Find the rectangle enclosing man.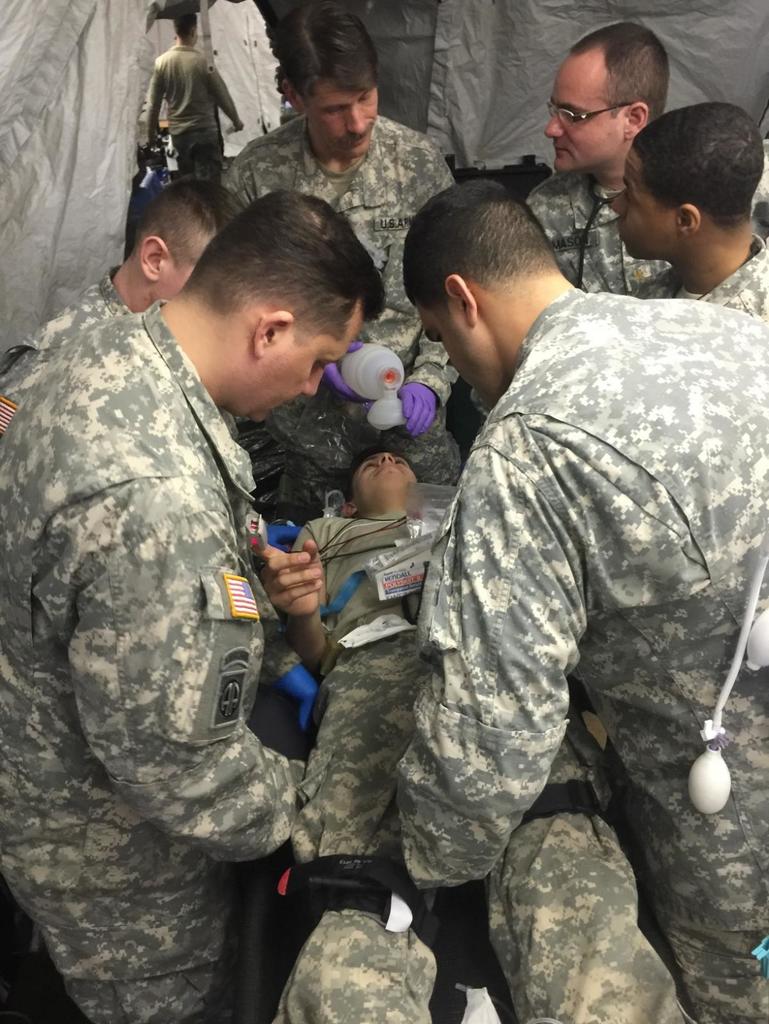
600 97 768 327.
